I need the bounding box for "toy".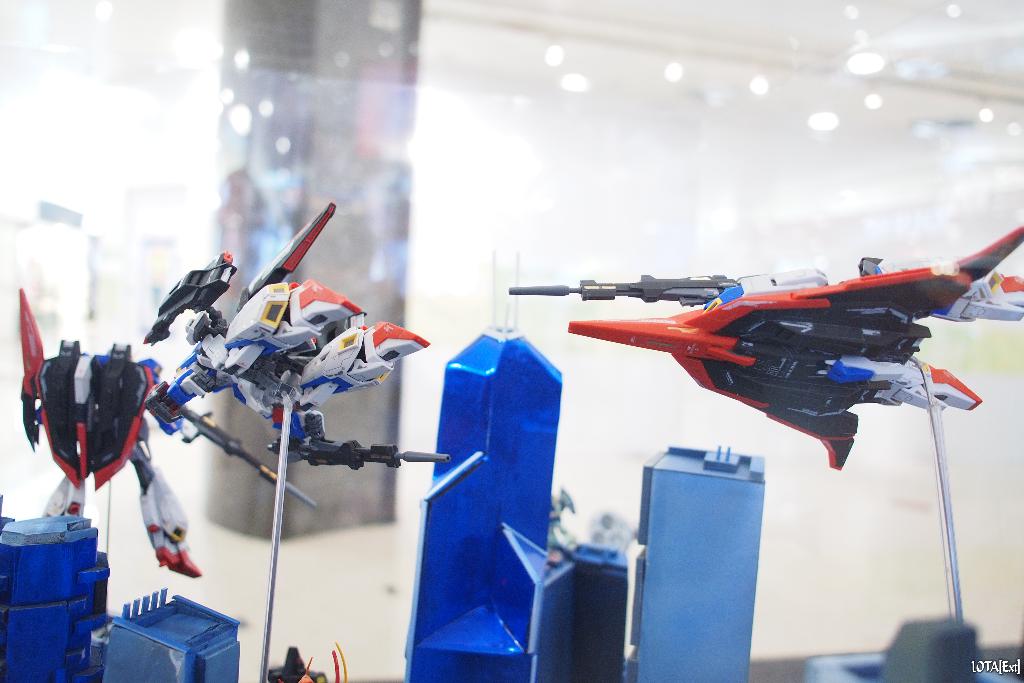
Here it is: [62,218,499,651].
